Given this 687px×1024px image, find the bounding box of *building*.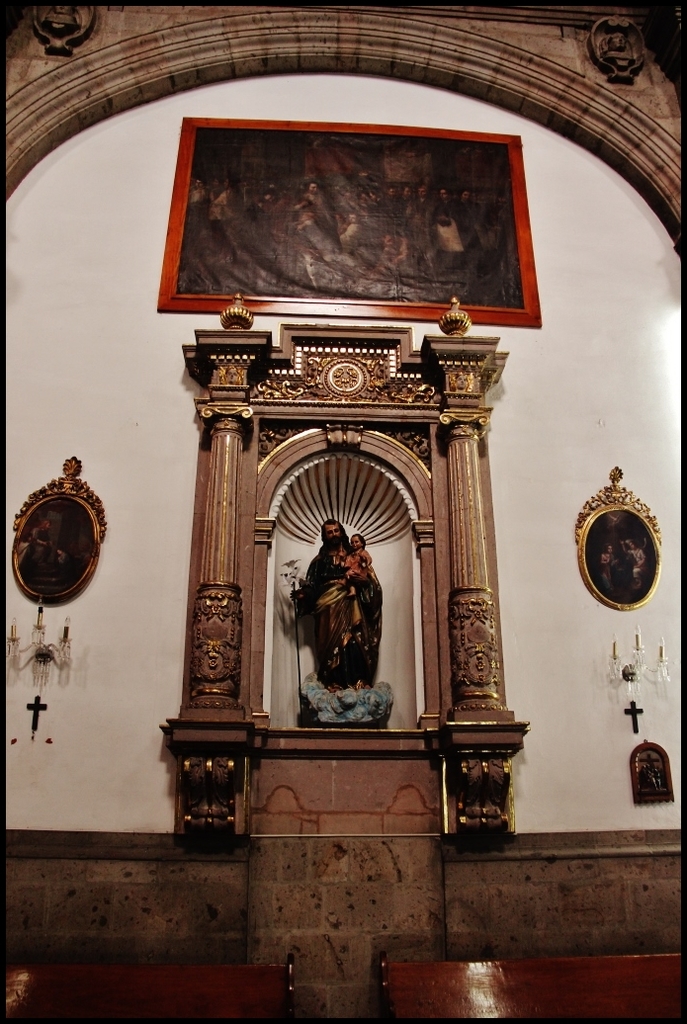
x1=0 y1=0 x2=686 y2=1023.
